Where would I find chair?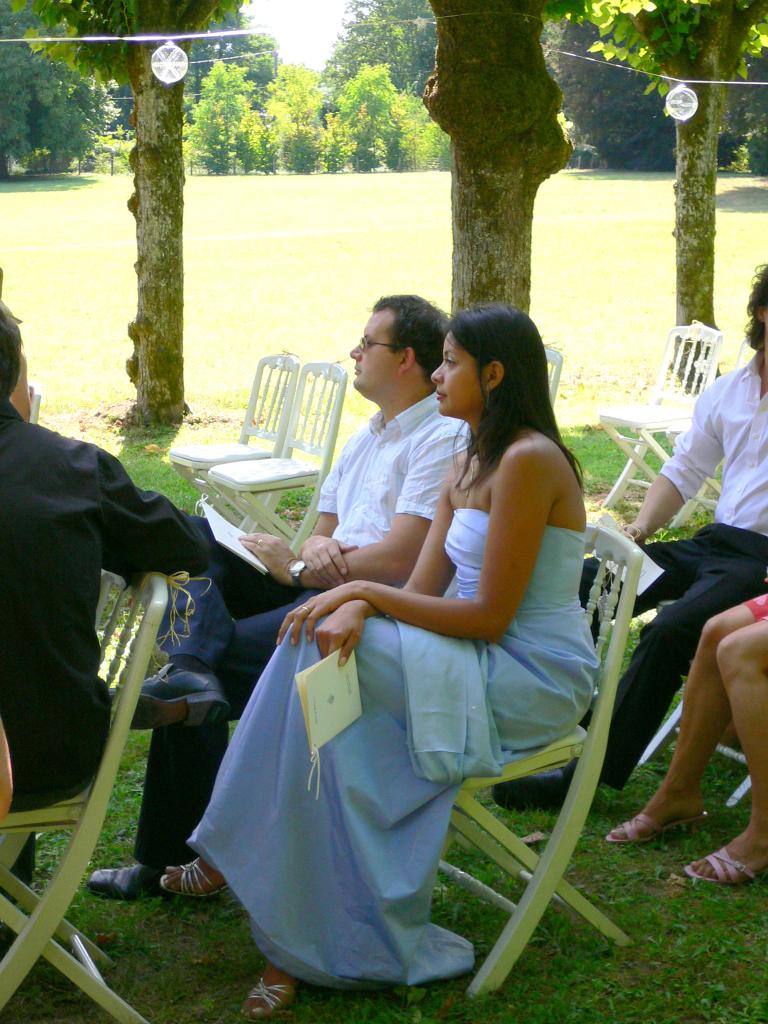
At 431:513:639:996.
